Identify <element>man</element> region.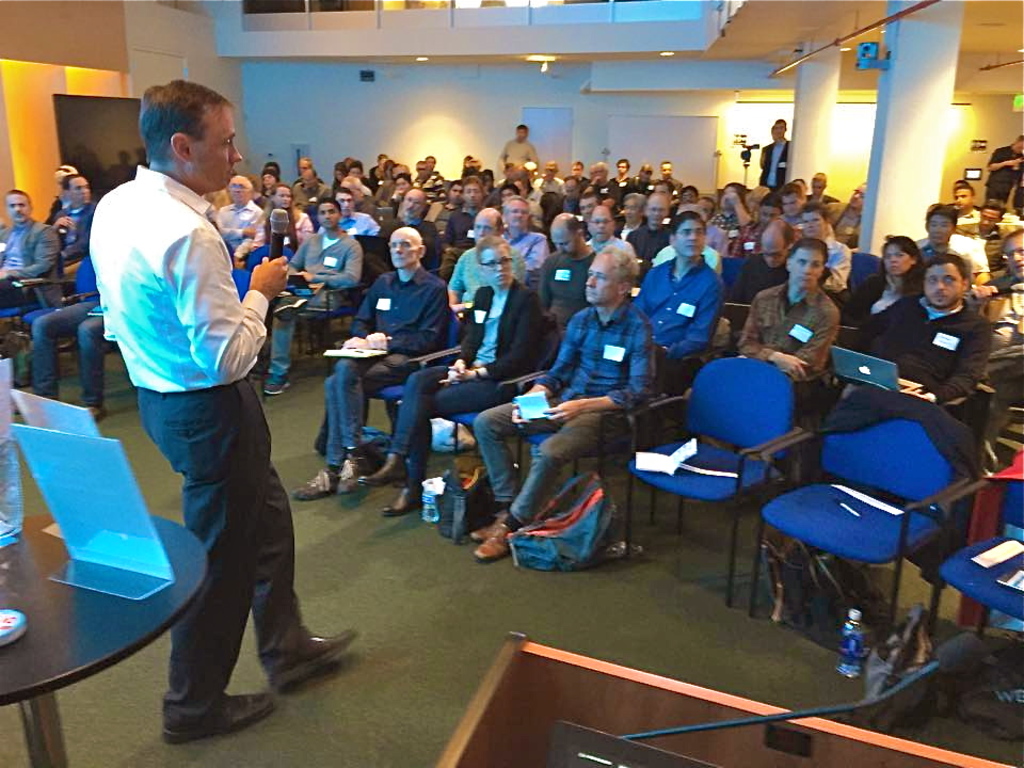
Region: x1=357 y1=188 x2=439 y2=282.
